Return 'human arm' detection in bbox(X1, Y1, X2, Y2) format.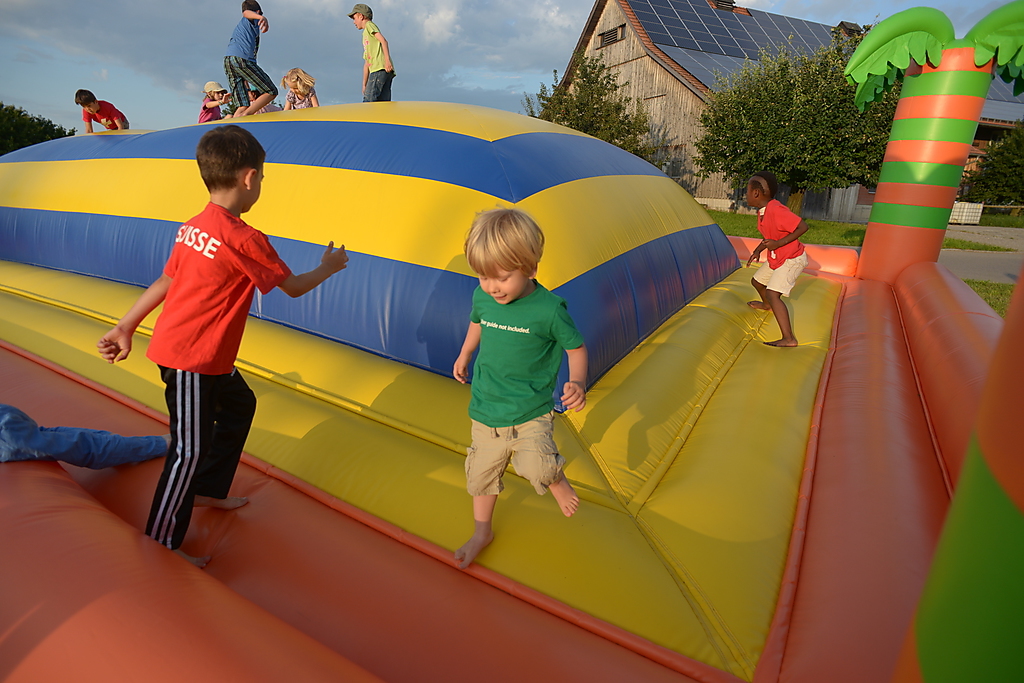
bbox(82, 111, 95, 133).
